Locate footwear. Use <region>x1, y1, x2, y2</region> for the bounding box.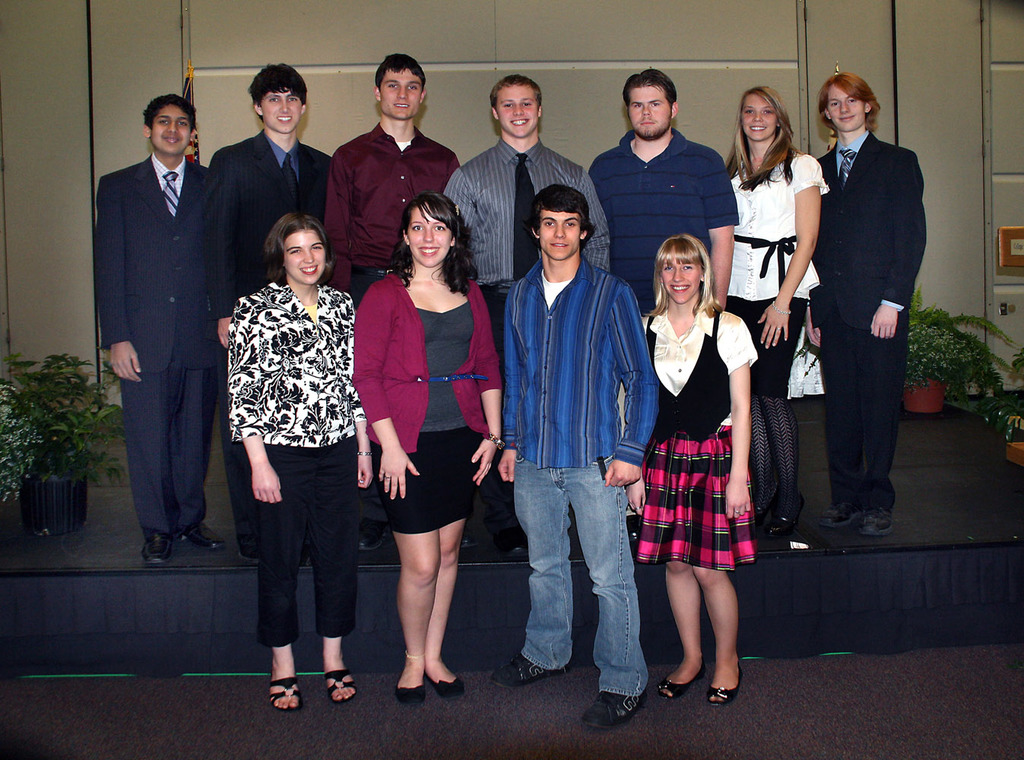
<region>182, 524, 221, 549</region>.
